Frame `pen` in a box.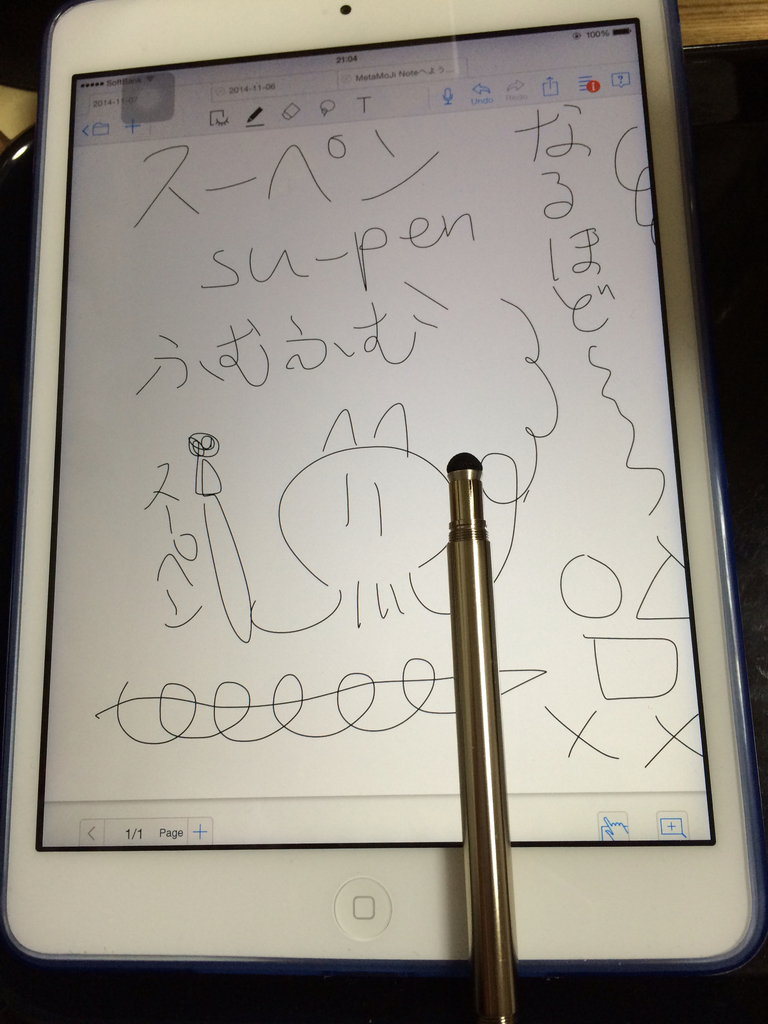
BBox(445, 447, 522, 1023).
